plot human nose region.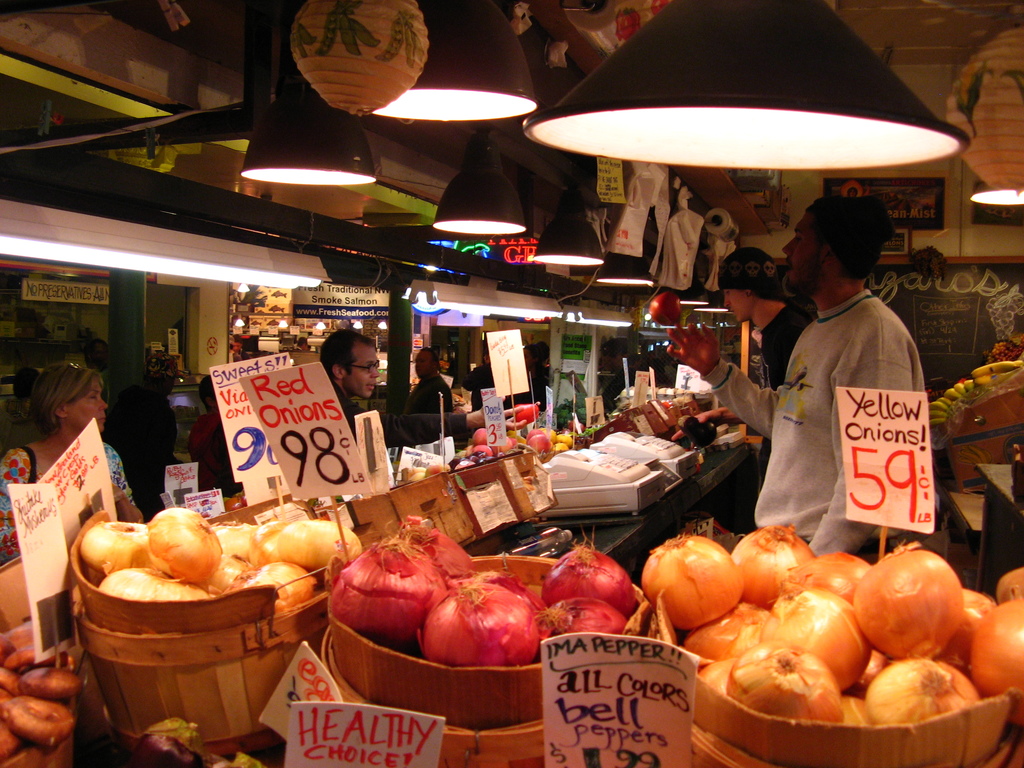
Plotted at bbox=[723, 294, 729, 304].
